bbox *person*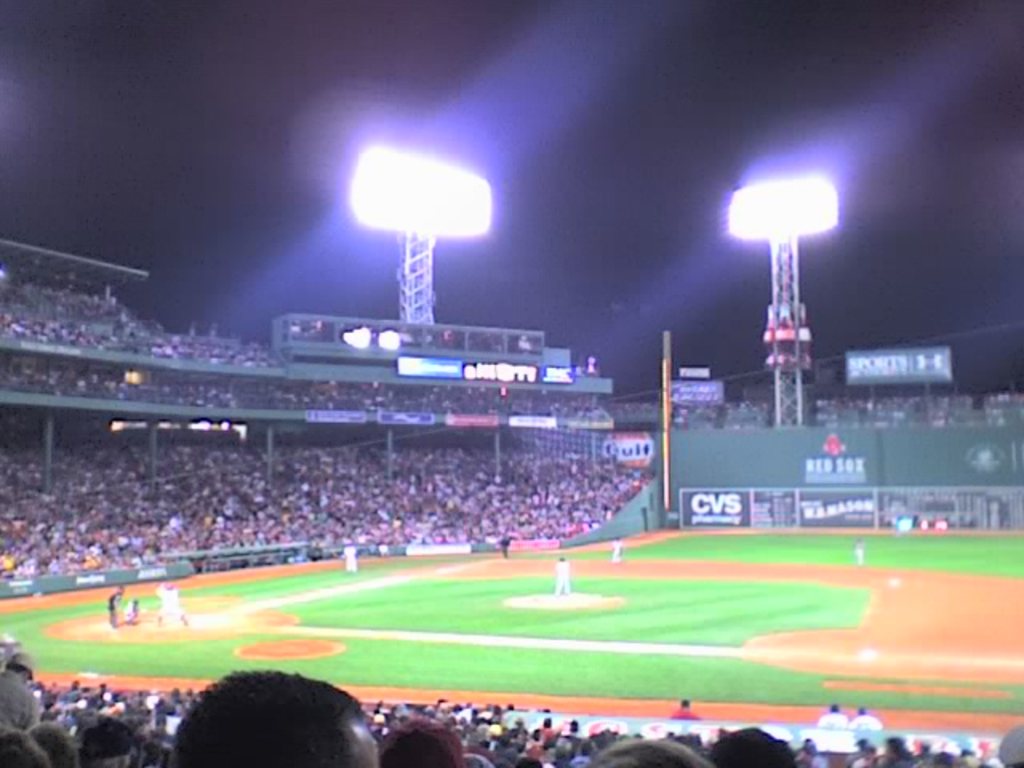
[x1=0, y1=325, x2=261, y2=384]
